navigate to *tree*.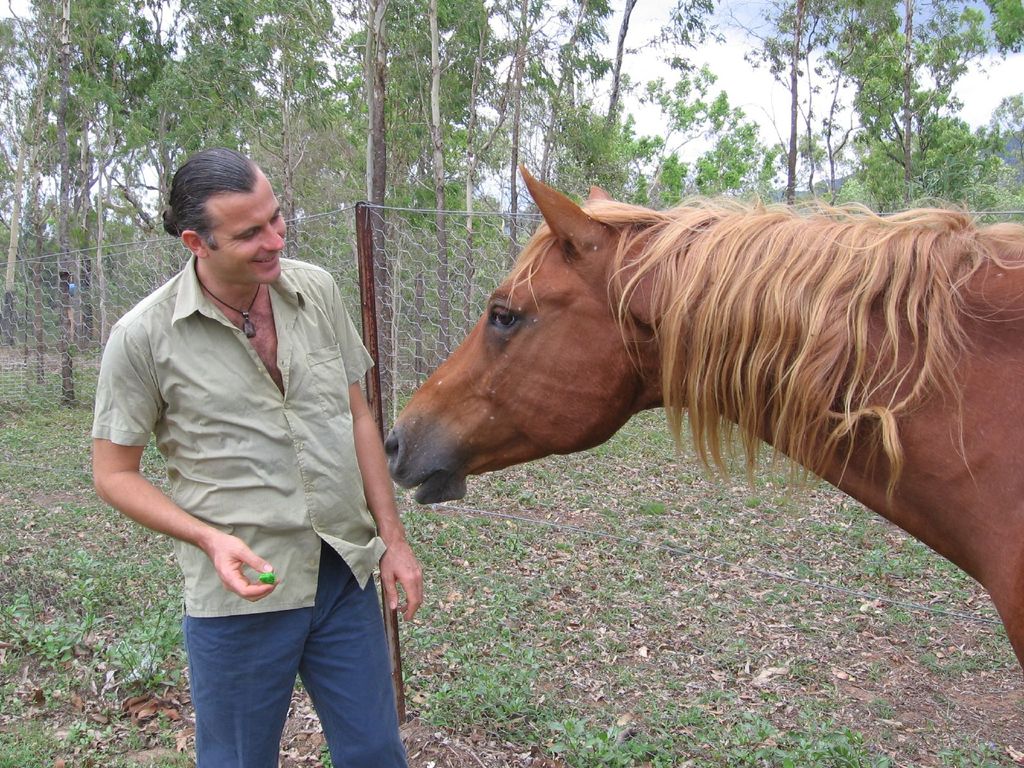
Navigation target: 834:0:1018:221.
